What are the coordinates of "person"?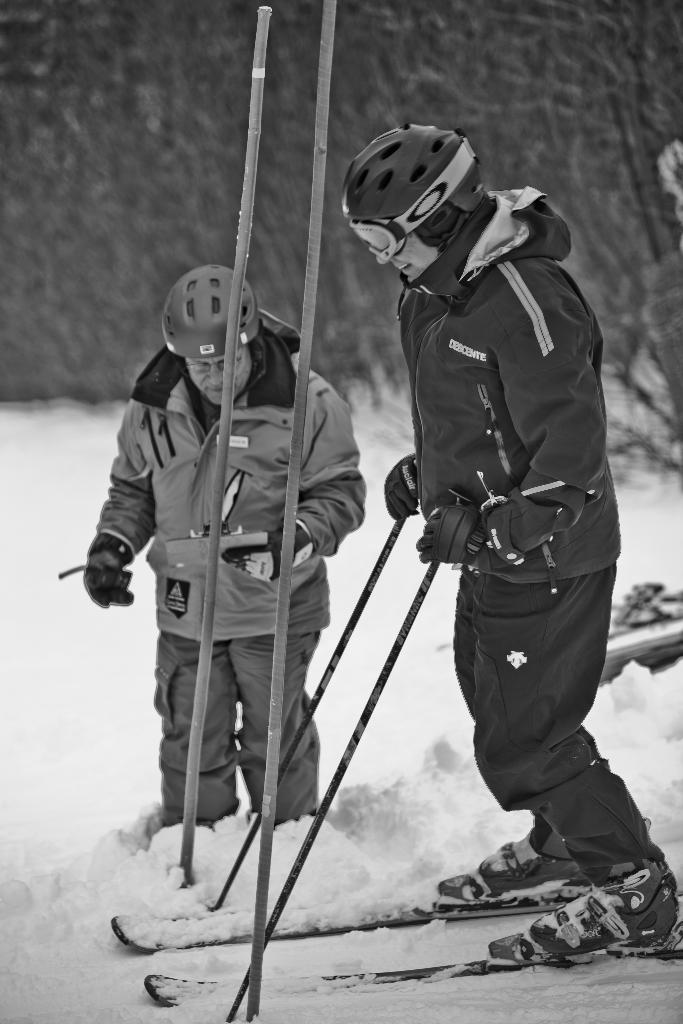
351 125 679 963.
